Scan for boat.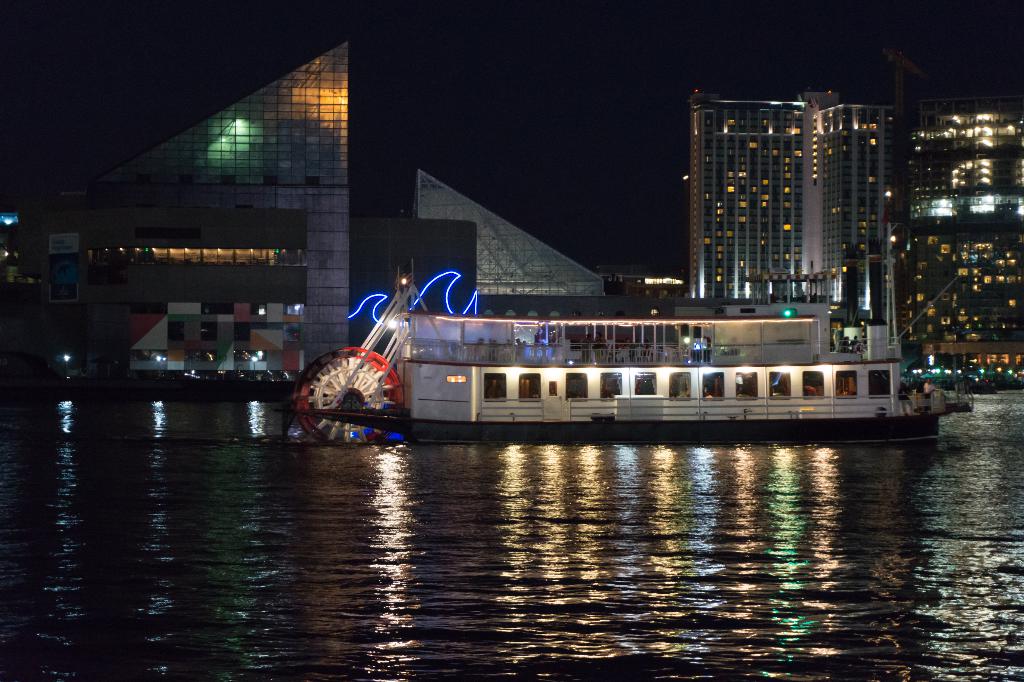
Scan result: bbox=[282, 254, 1023, 431].
